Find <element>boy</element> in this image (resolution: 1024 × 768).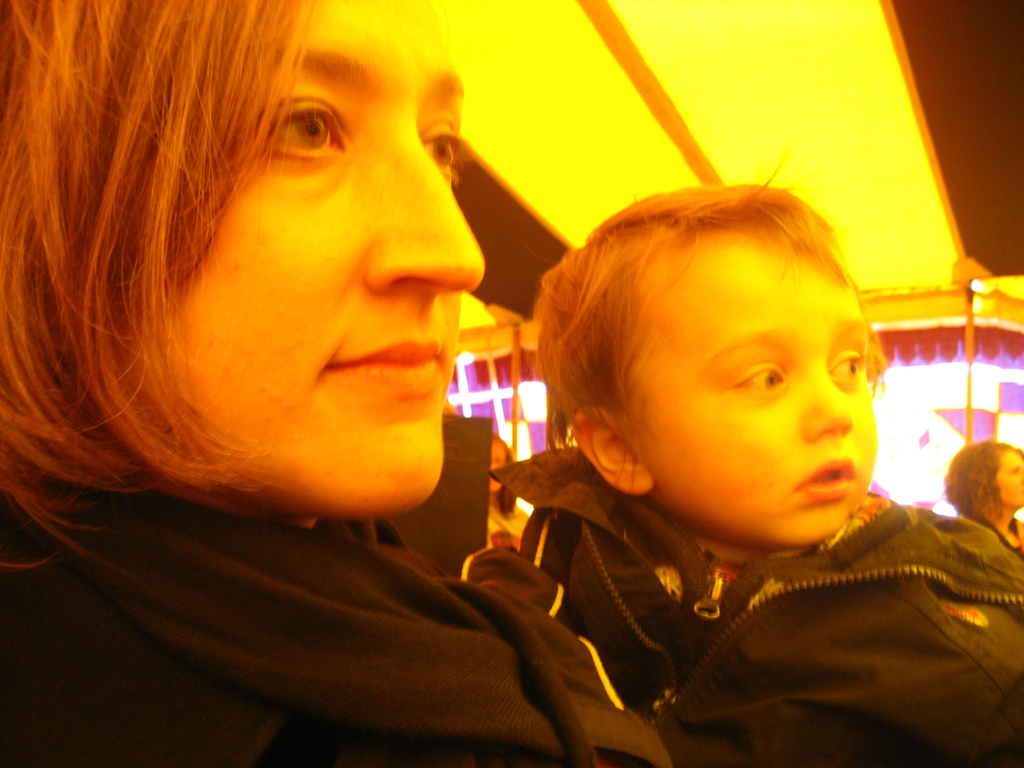
(left=499, top=161, right=954, bottom=756).
